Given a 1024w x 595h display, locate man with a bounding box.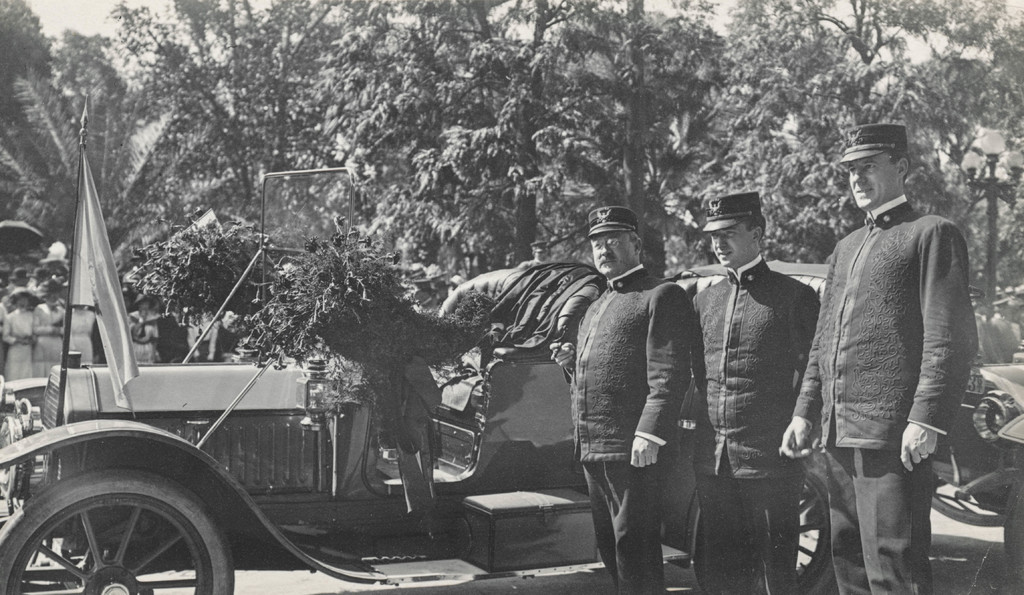
Located: 548, 203, 694, 594.
